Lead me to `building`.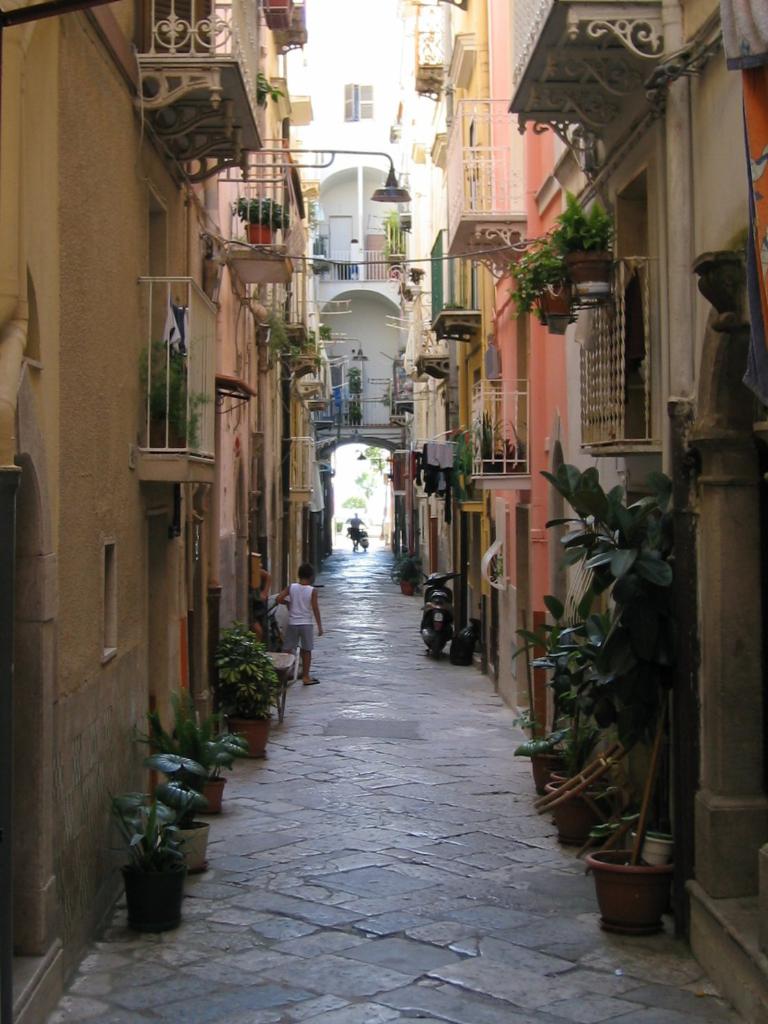
Lead to 275,0,443,437.
